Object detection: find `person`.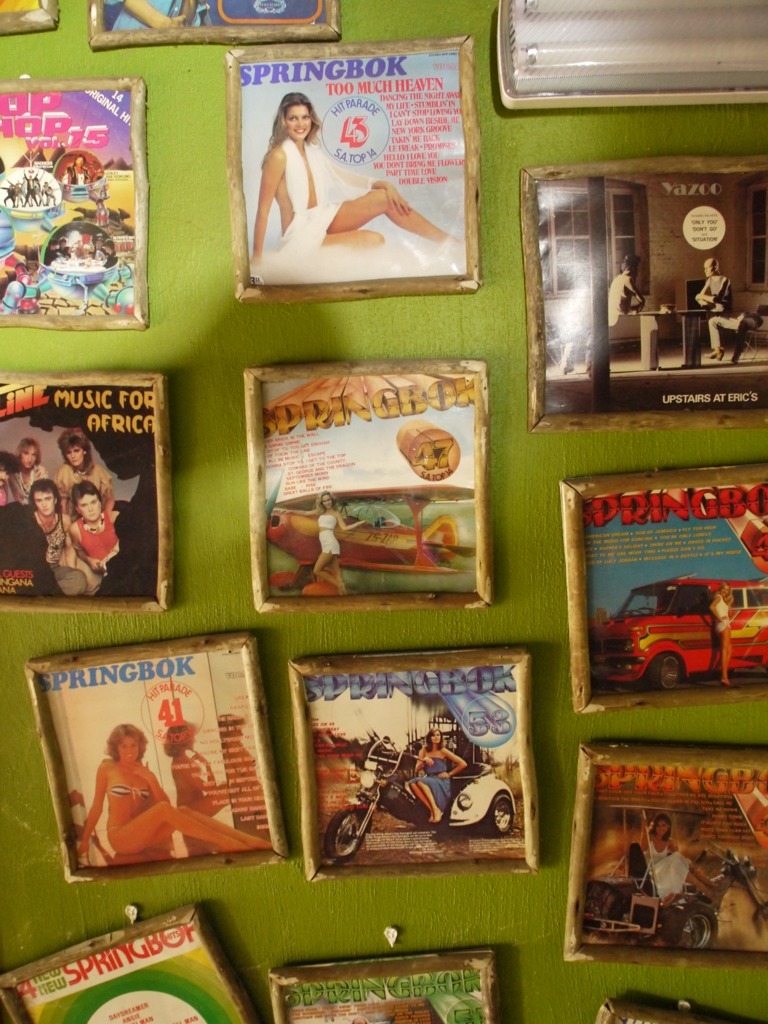
x1=704 y1=571 x2=733 y2=691.
